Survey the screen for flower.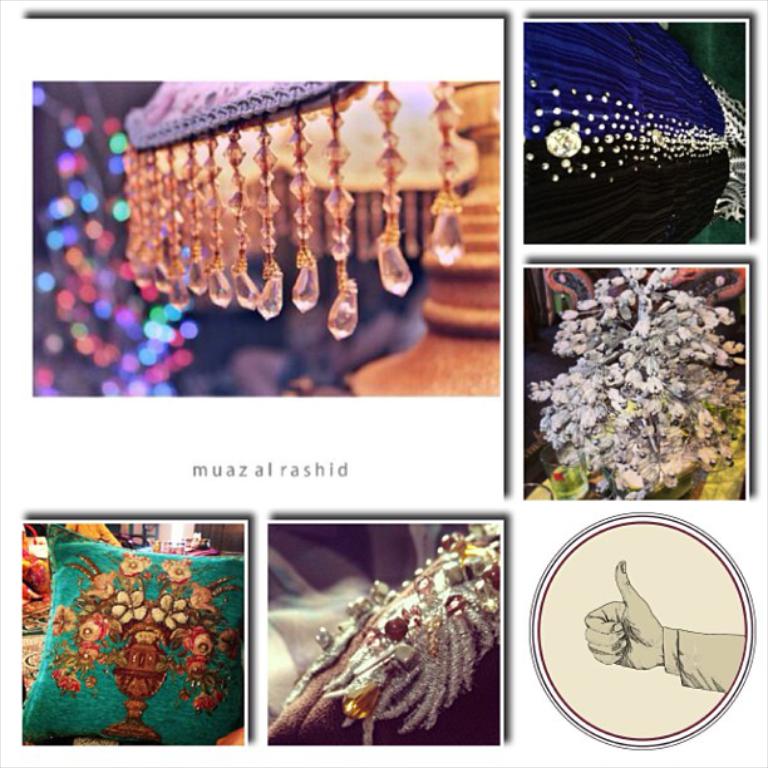
Survey found: (left=110, top=590, right=146, bottom=626).
